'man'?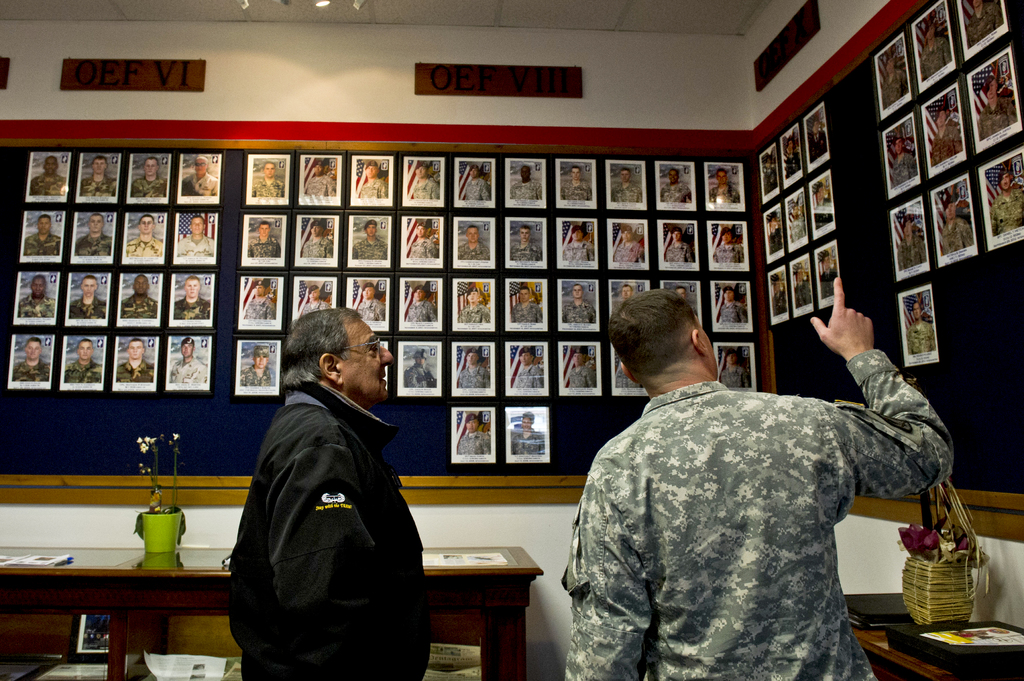
{"x1": 241, "y1": 342, "x2": 278, "y2": 385}
